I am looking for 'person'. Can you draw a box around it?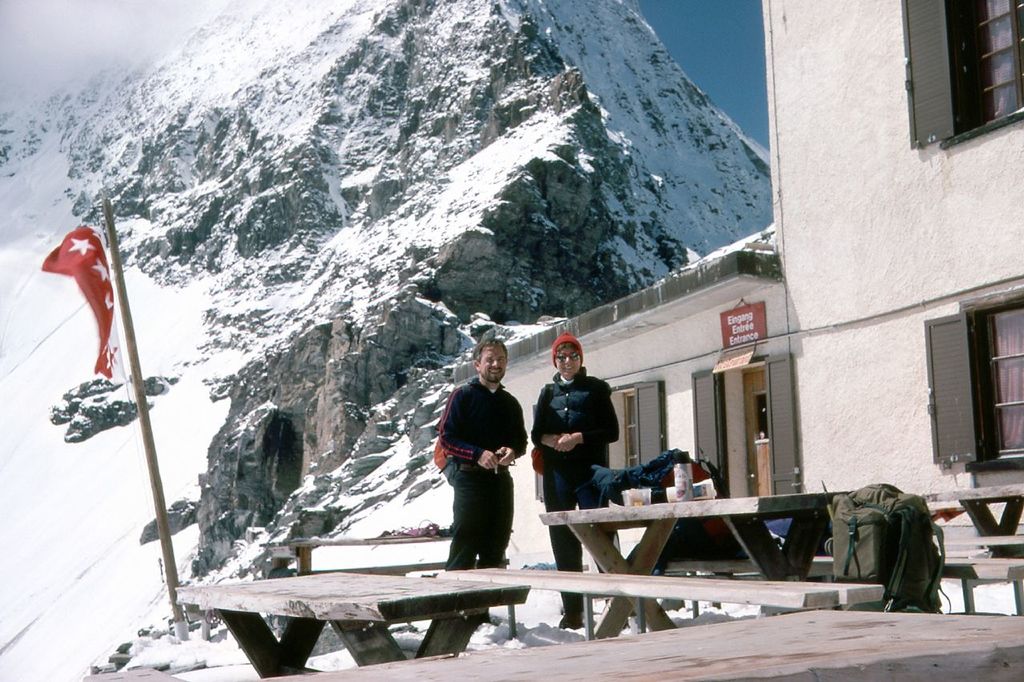
Sure, the bounding box is [440, 335, 525, 596].
